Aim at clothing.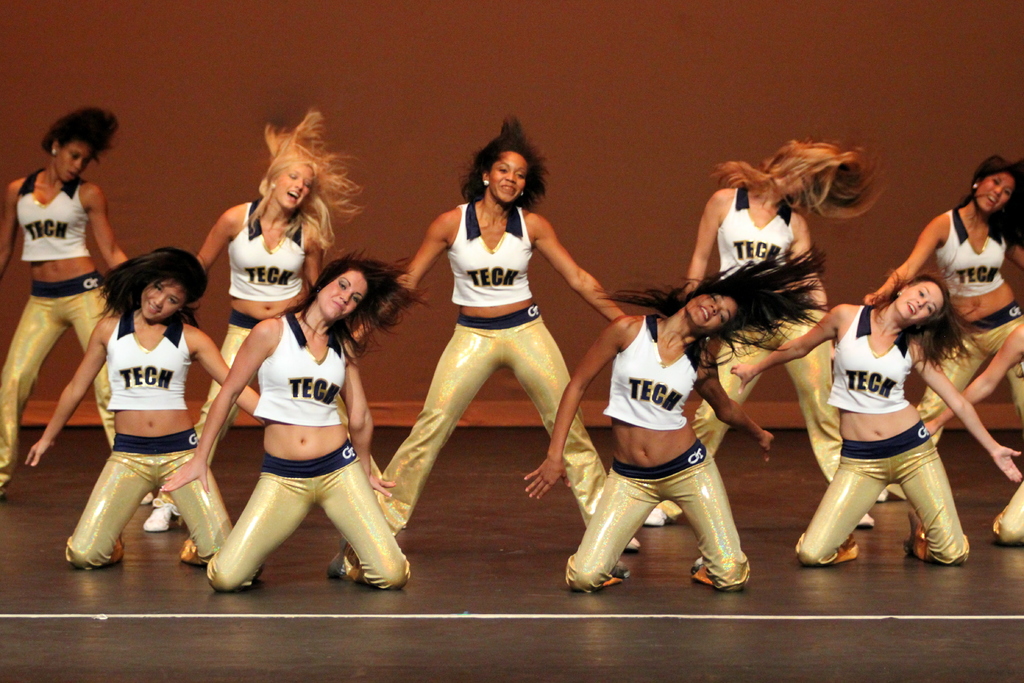
Aimed at x1=687 y1=184 x2=845 y2=483.
